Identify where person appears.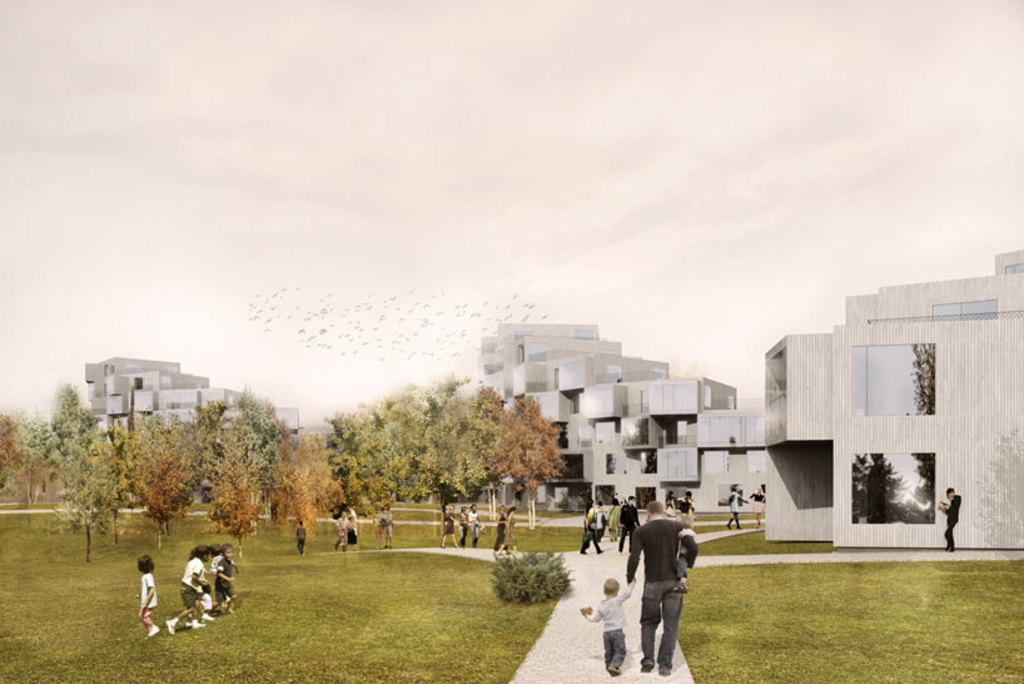
Appears at [left=347, top=510, right=361, bottom=545].
